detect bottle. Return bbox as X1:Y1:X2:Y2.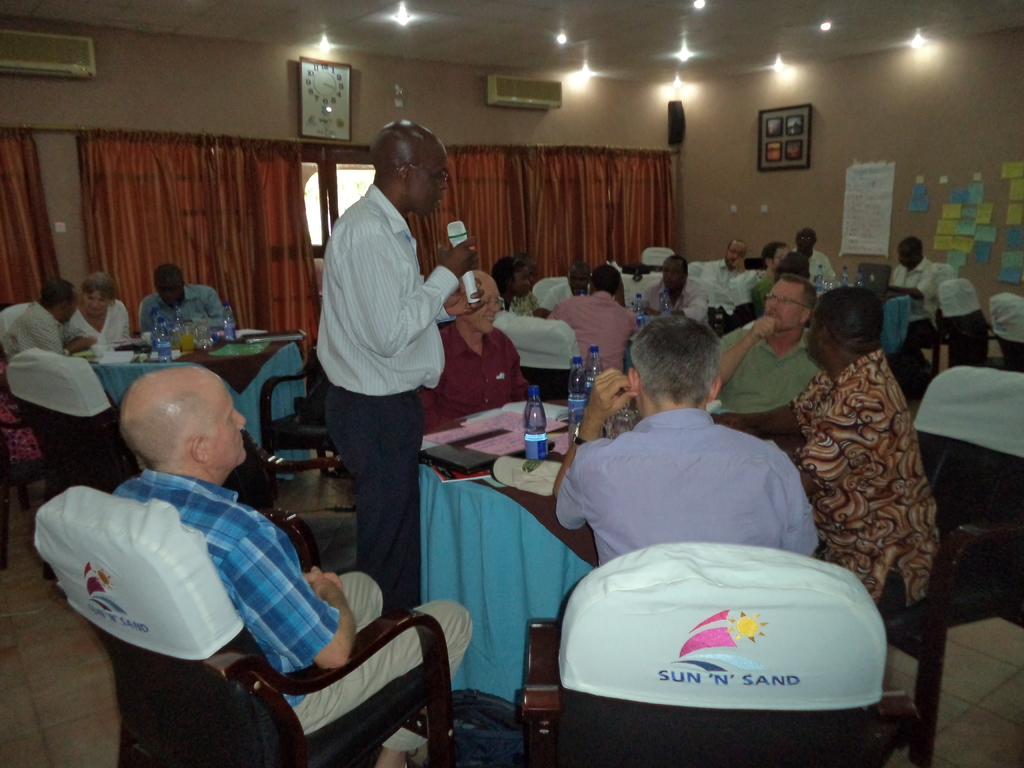
657:287:673:316.
